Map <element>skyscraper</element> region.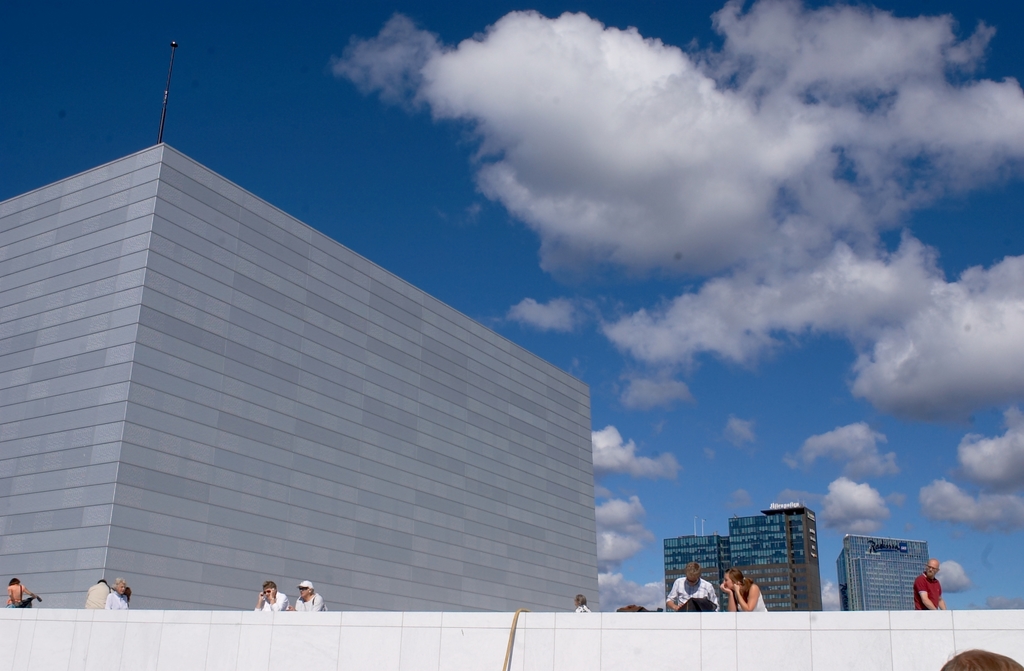
Mapped to Rect(660, 500, 822, 640).
